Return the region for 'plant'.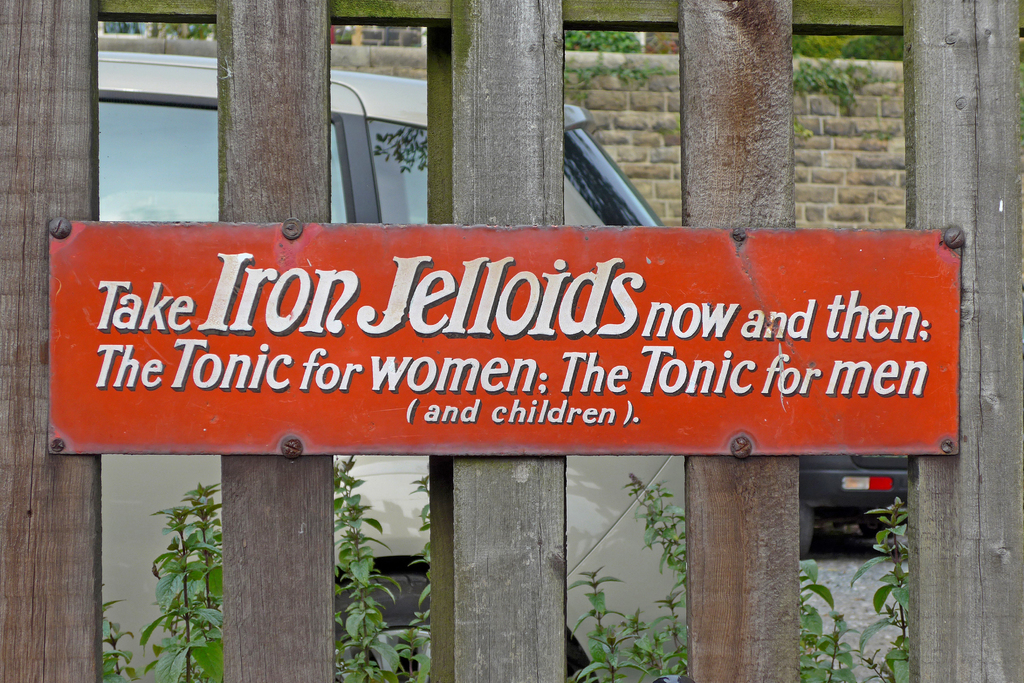
<box>99,481,224,682</box>.
